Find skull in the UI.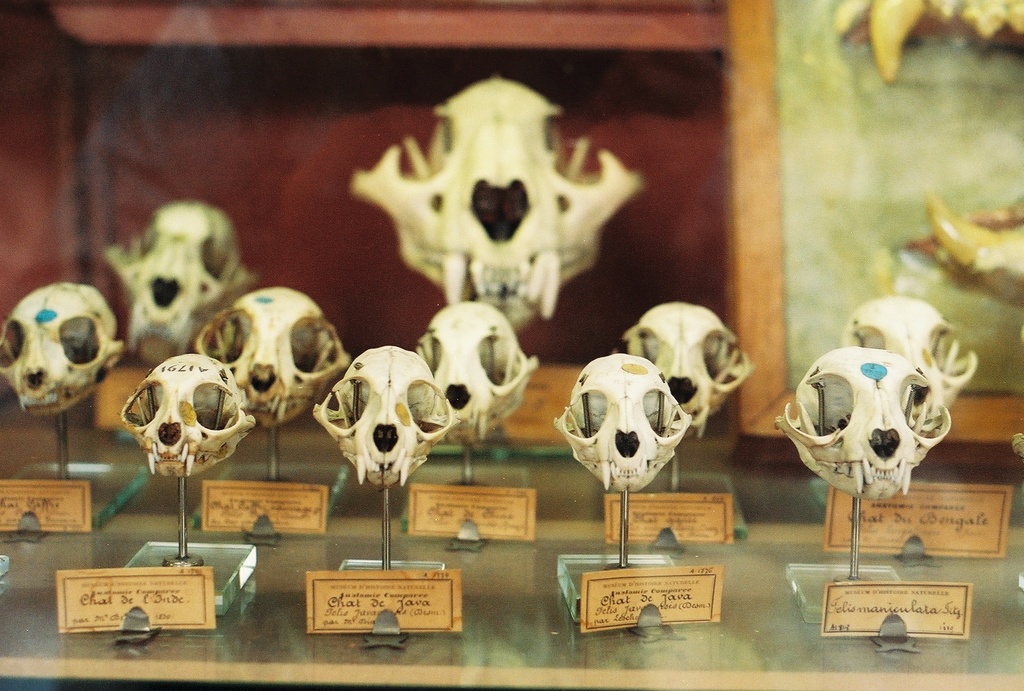
UI element at (left=0, top=285, right=118, bottom=418).
